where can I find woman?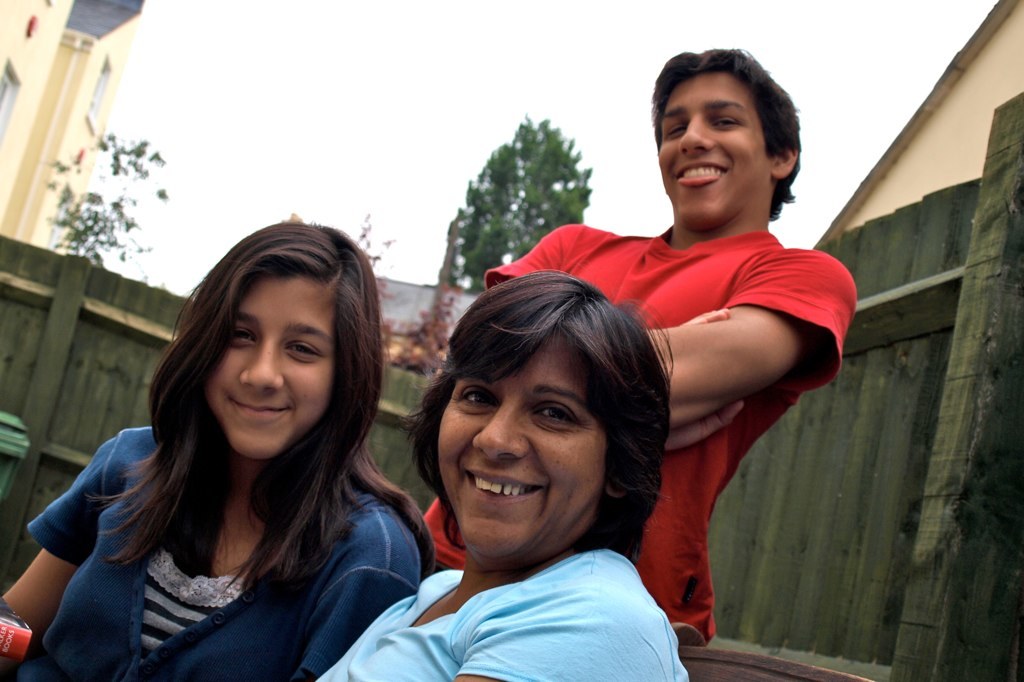
You can find it at region(36, 223, 453, 677).
